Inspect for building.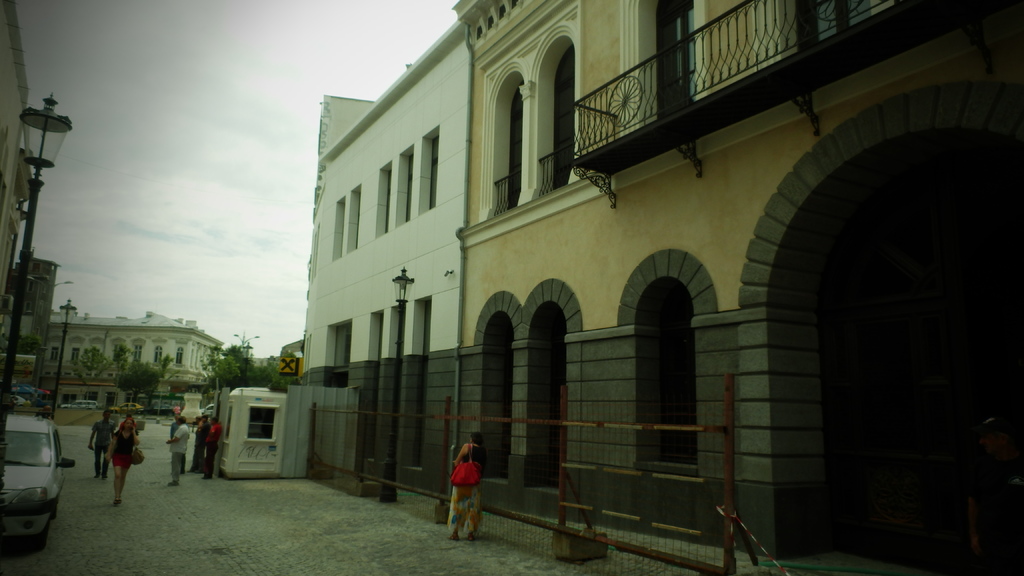
Inspection: region(450, 0, 1020, 575).
